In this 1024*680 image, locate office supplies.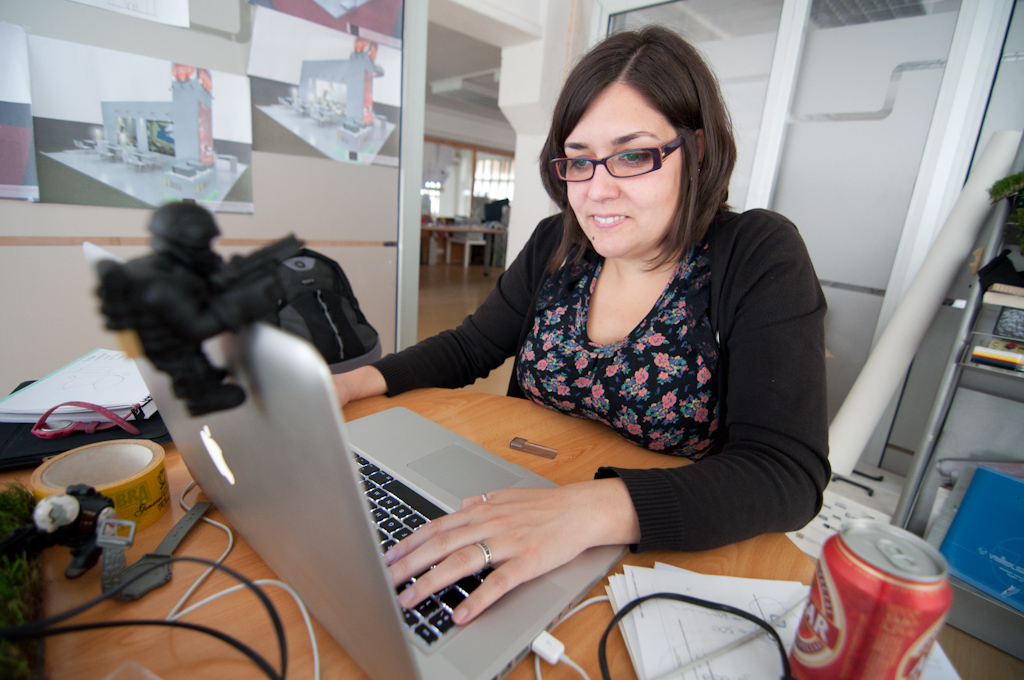
Bounding box: x1=48, y1=75, x2=241, y2=207.
